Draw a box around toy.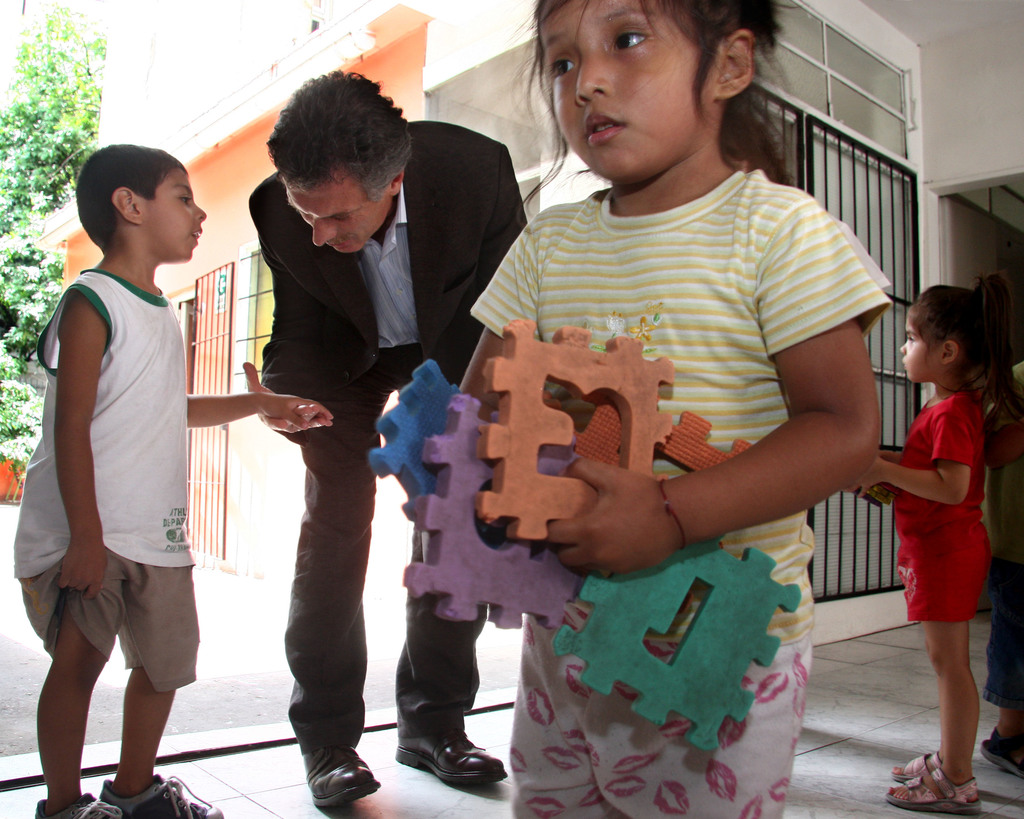
(542,526,797,757).
